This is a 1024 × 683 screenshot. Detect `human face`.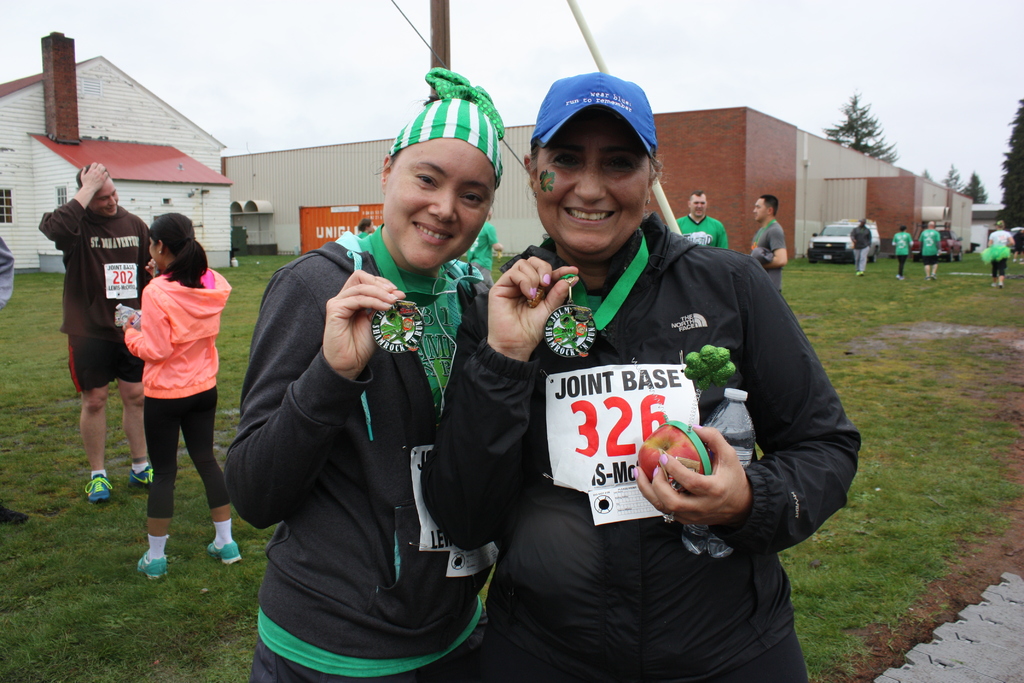
BBox(534, 110, 648, 253).
